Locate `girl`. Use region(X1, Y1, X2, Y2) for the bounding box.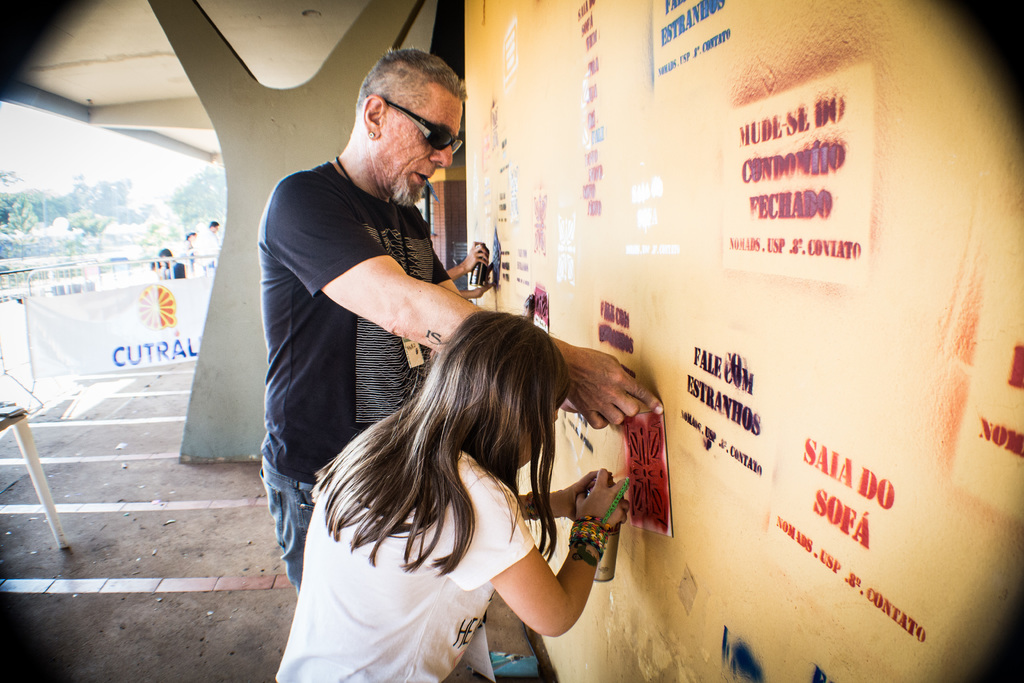
region(272, 311, 628, 682).
